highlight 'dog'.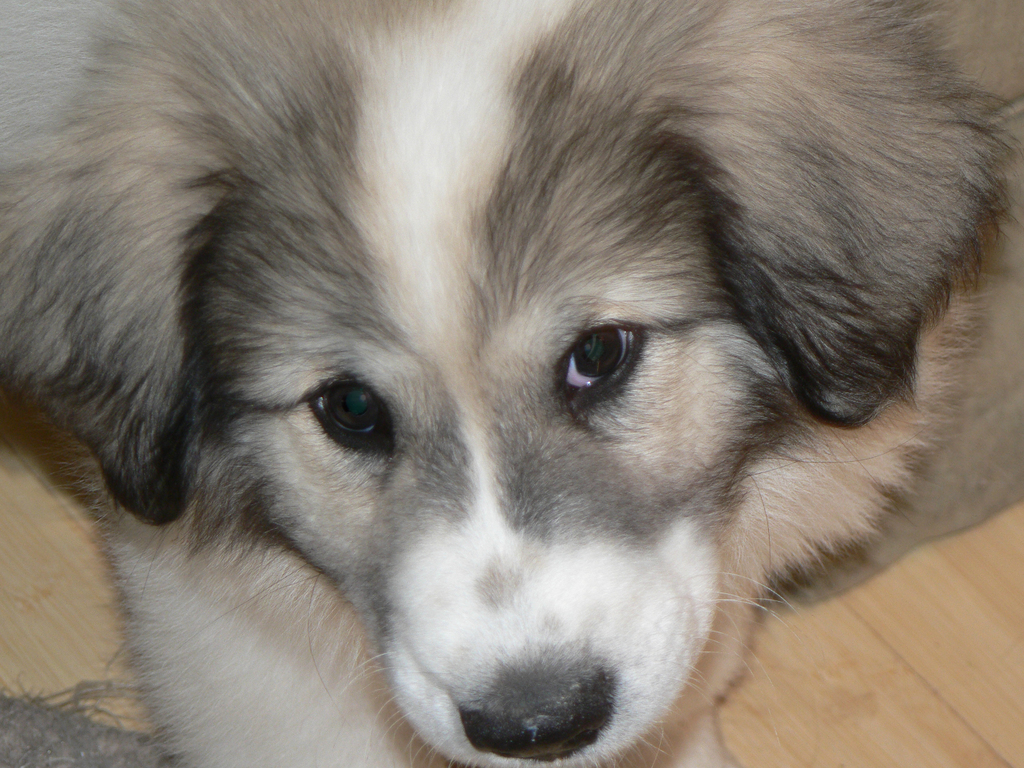
Highlighted region: bbox(0, 0, 1023, 767).
